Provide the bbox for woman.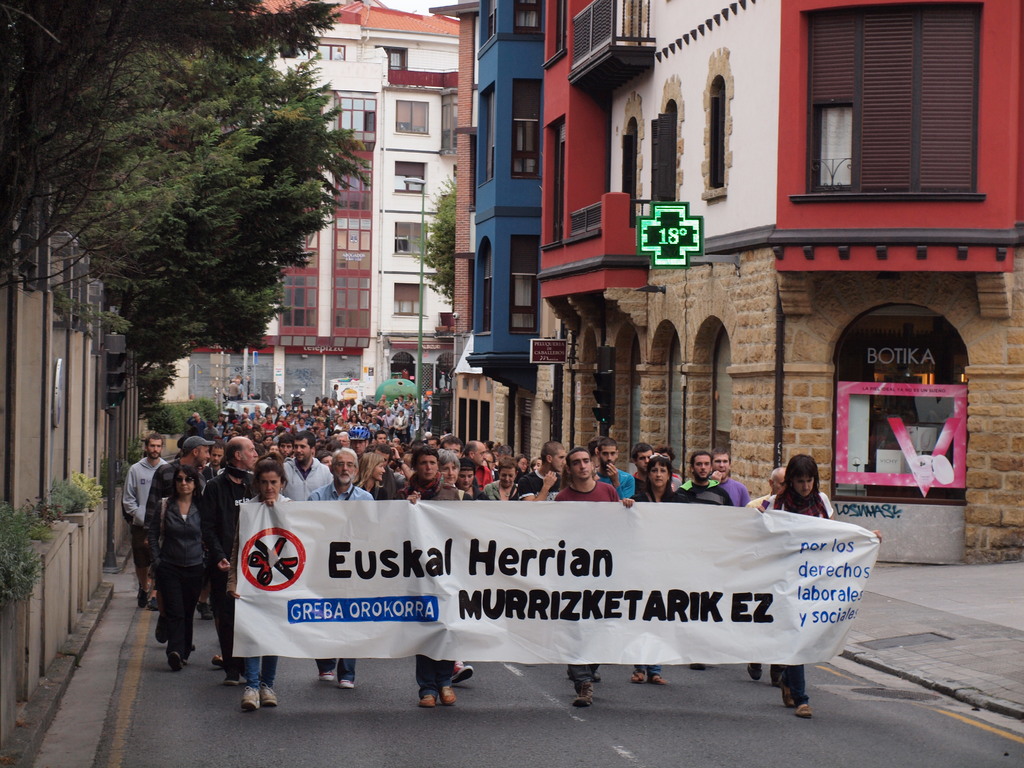
(left=351, top=452, right=406, bottom=509).
